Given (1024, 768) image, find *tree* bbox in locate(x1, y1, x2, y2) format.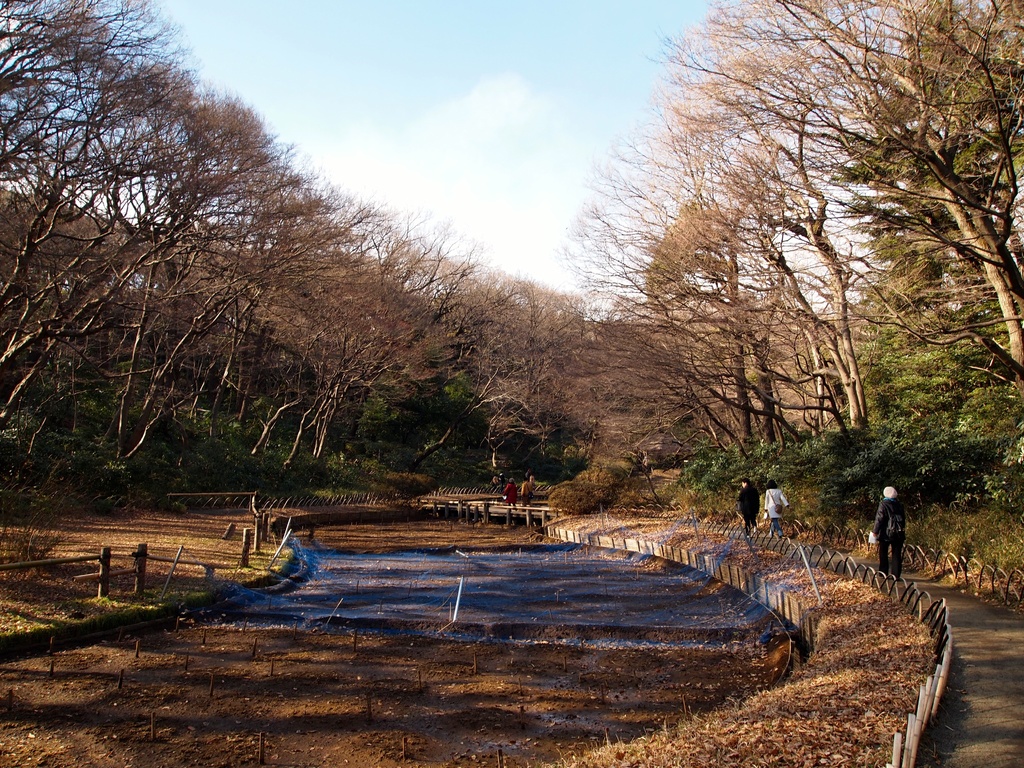
locate(3, 58, 208, 302).
